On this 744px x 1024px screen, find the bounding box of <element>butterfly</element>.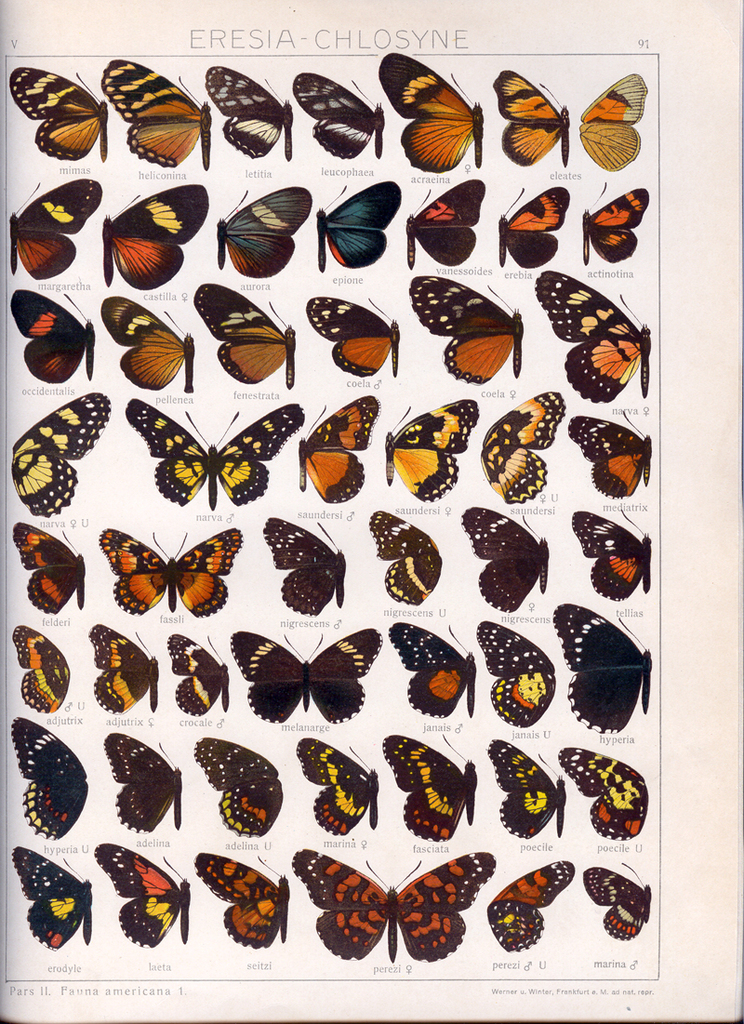
Bounding box: 548:595:650:737.
